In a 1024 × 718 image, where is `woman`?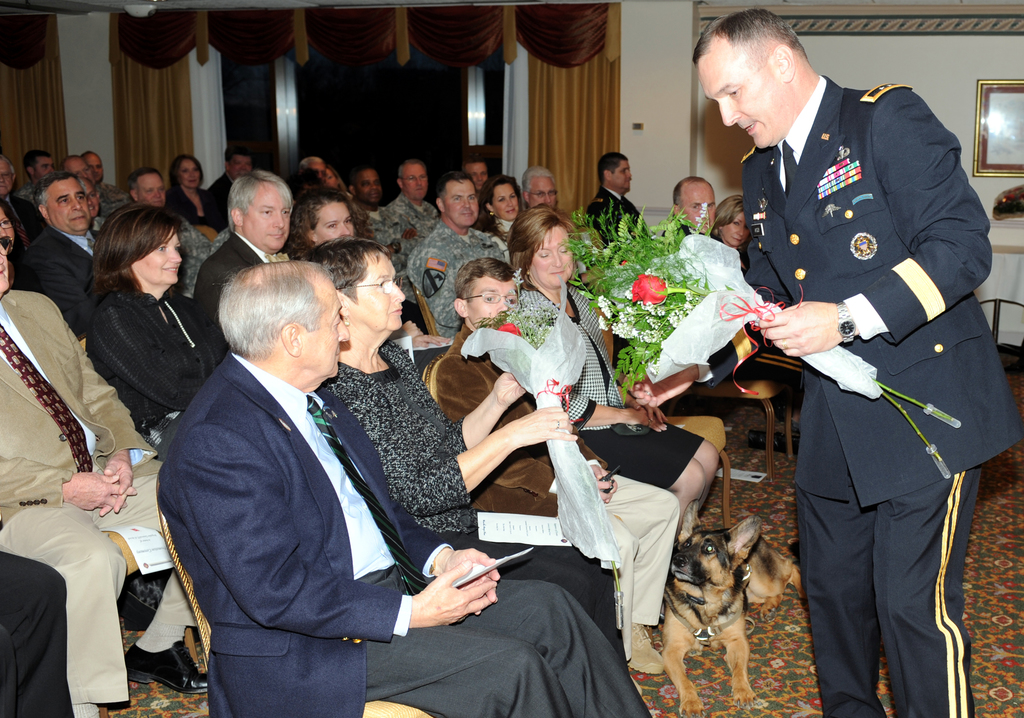
(x1=285, y1=182, x2=376, y2=262).
